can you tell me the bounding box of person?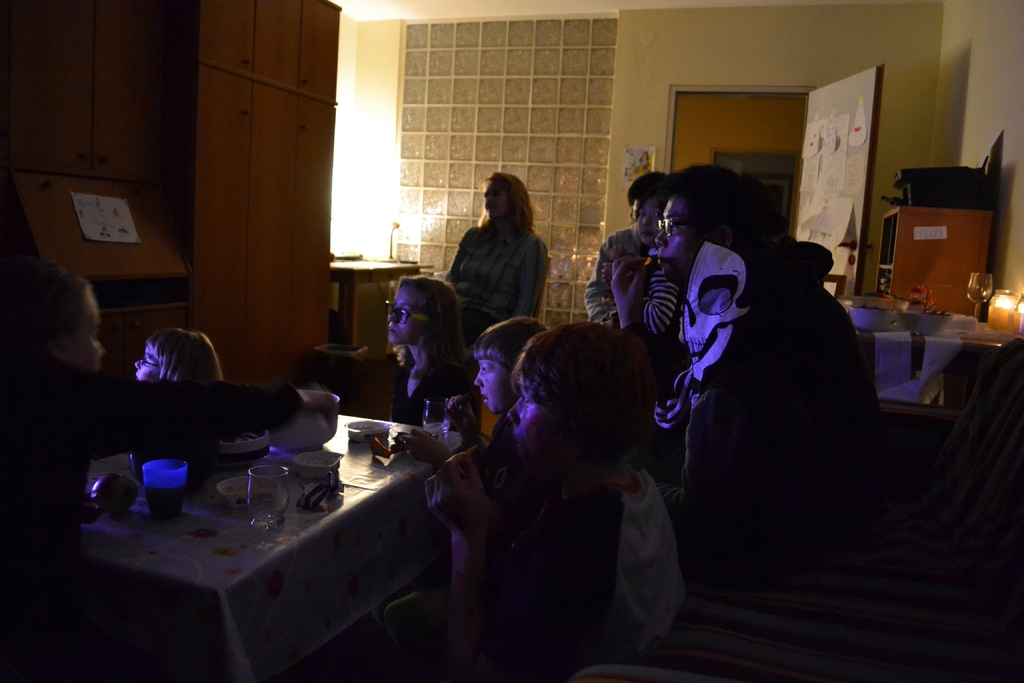
(left=367, top=313, right=701, bottom=682).
